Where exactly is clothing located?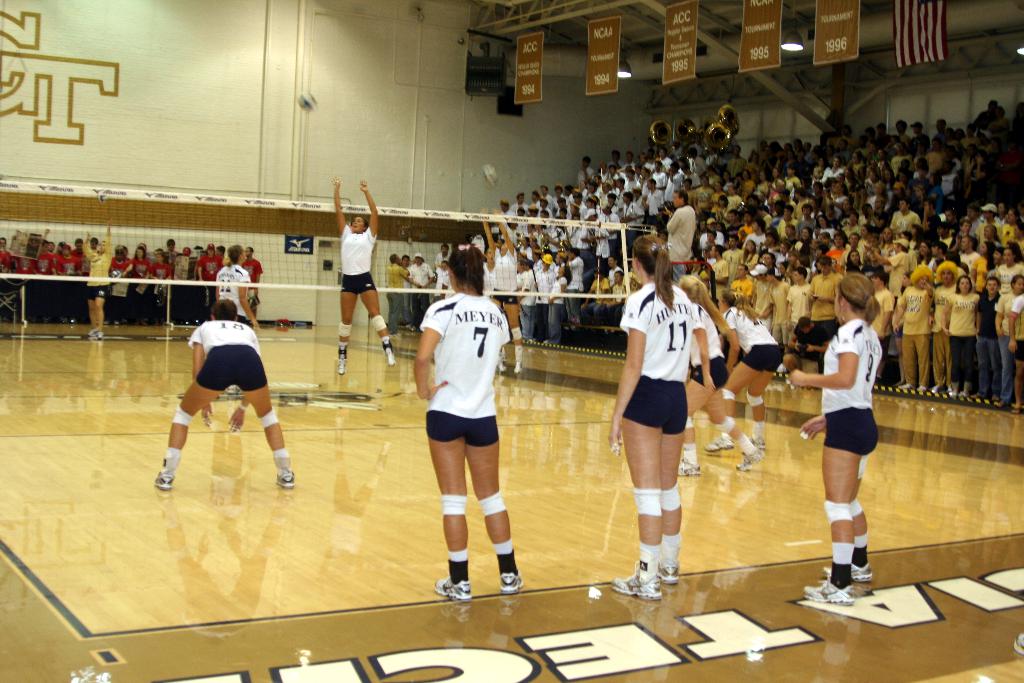
Its bounding box is 618/284/696/432.
